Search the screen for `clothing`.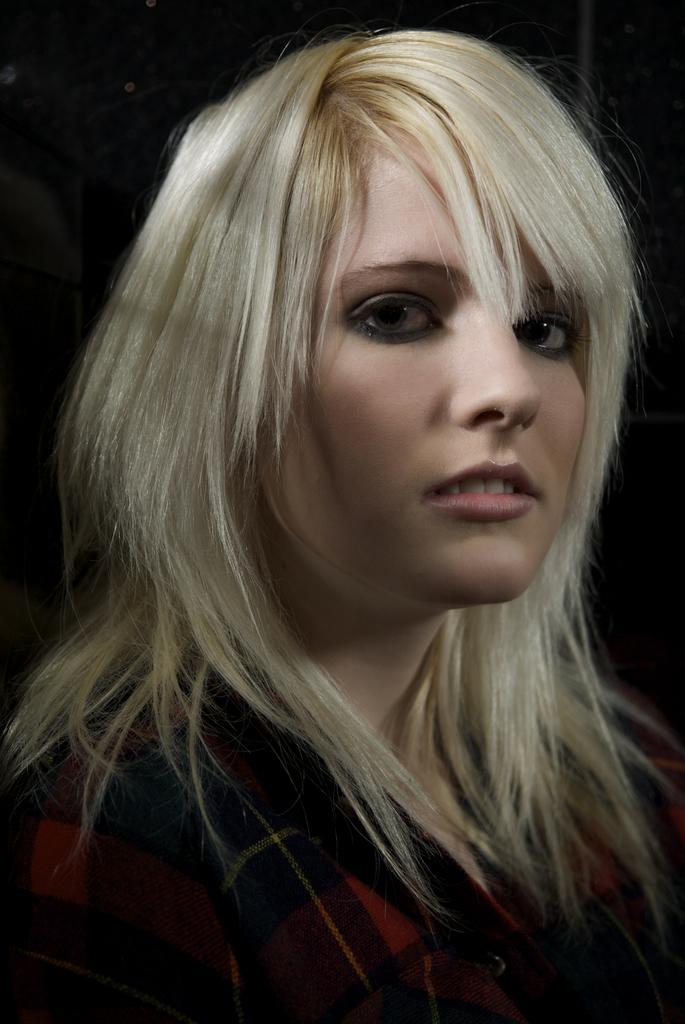
Found at <region>0, 626, 560, 1000</region>.
